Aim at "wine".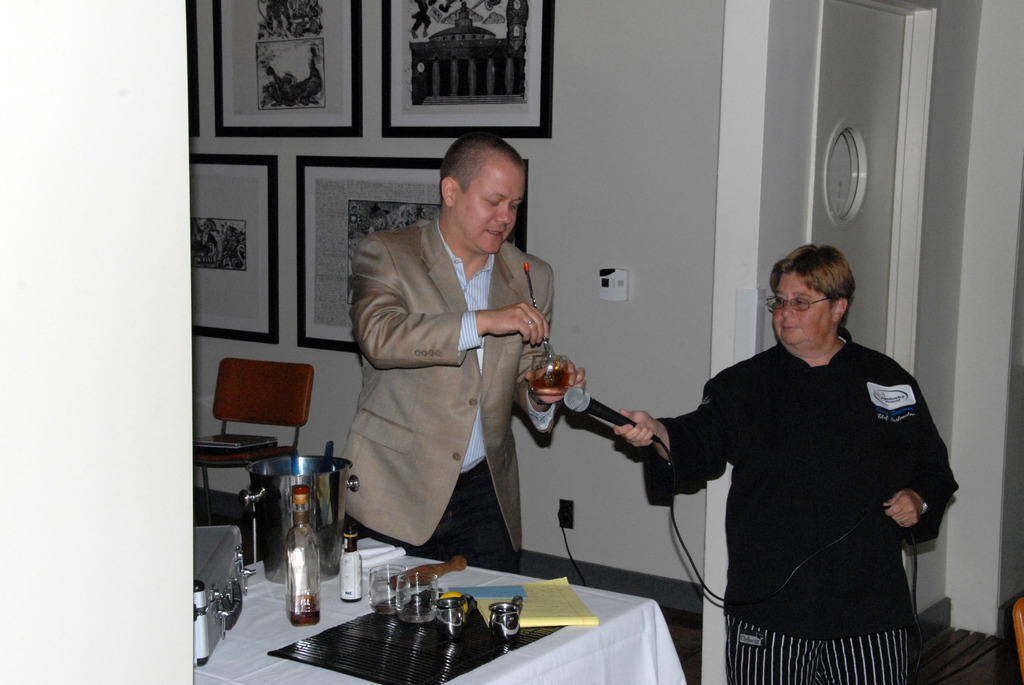
Aimed at x1=274, y1=484, x2=323, y2=632.
